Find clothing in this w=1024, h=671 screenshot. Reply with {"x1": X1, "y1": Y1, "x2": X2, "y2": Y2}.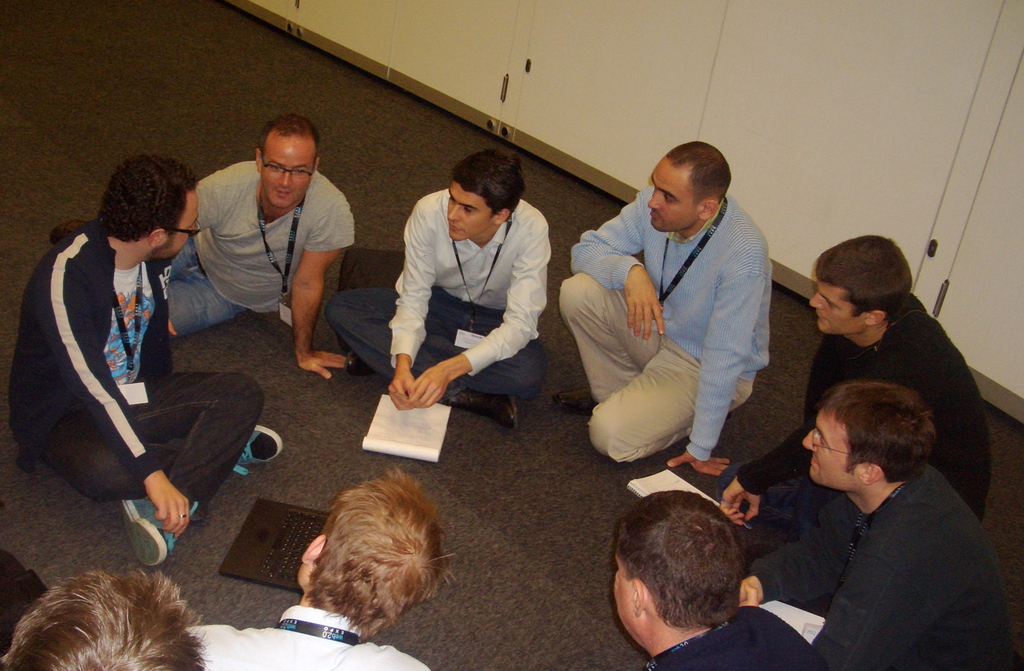
{"x1": 750, "y1": 463, "x2": 1018, "y2": 670}.
